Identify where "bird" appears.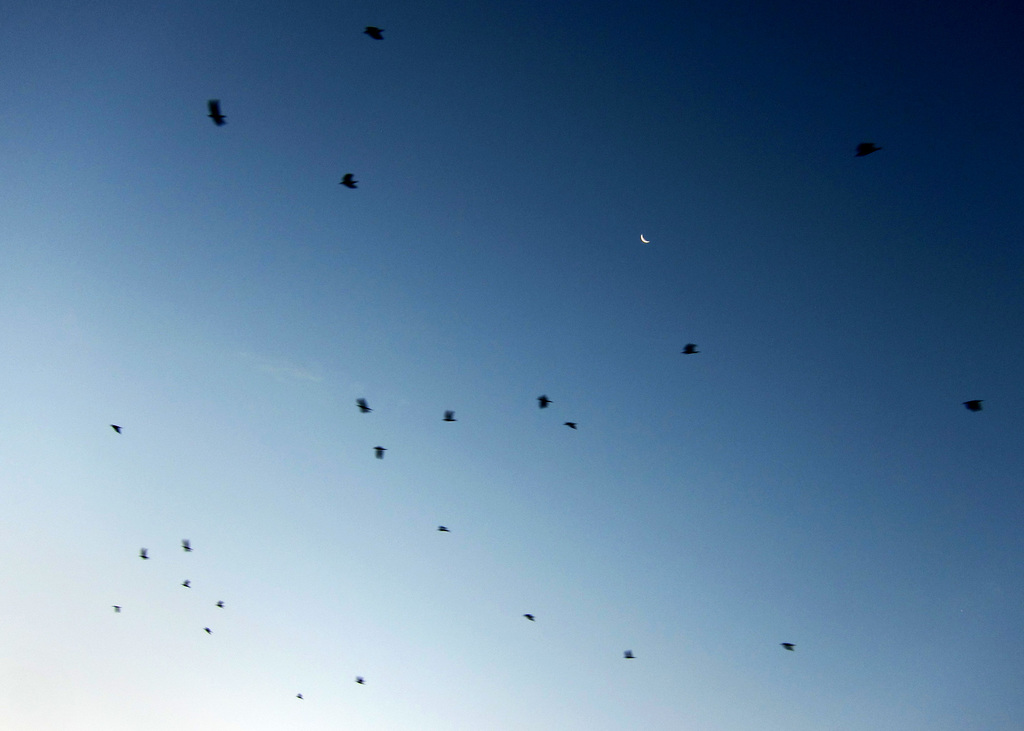
Appears at [left=198, top=623, right=210, bottom=635].
